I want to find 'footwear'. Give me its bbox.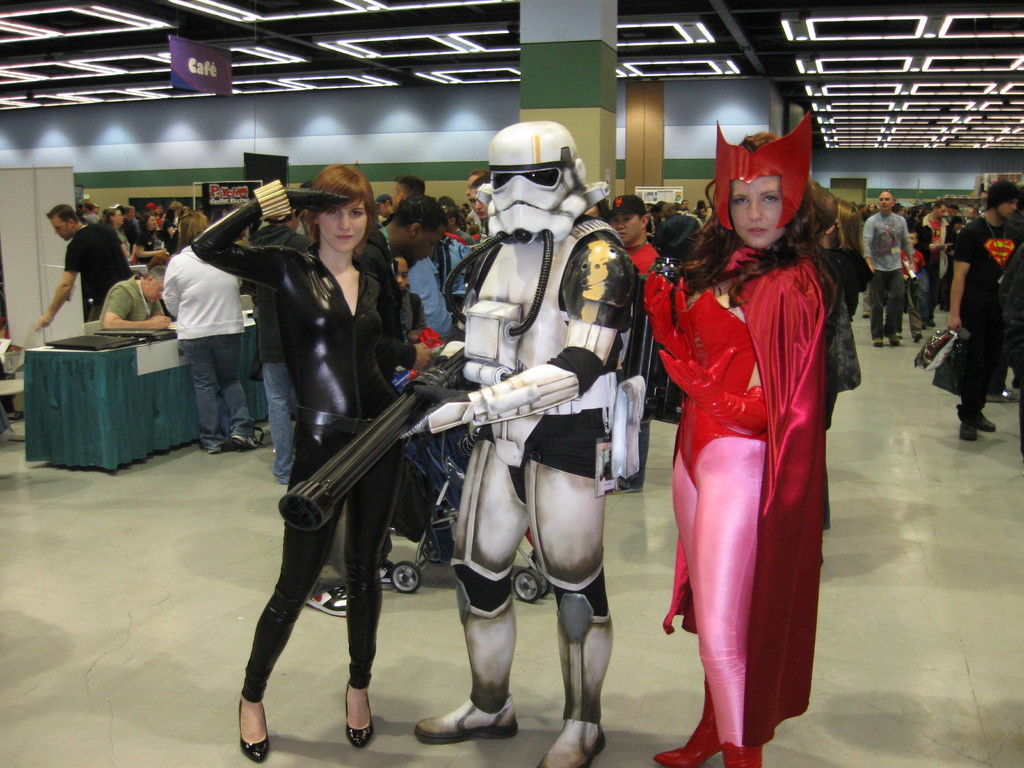
x1=240 y1=698 x2=270 y2=762.
